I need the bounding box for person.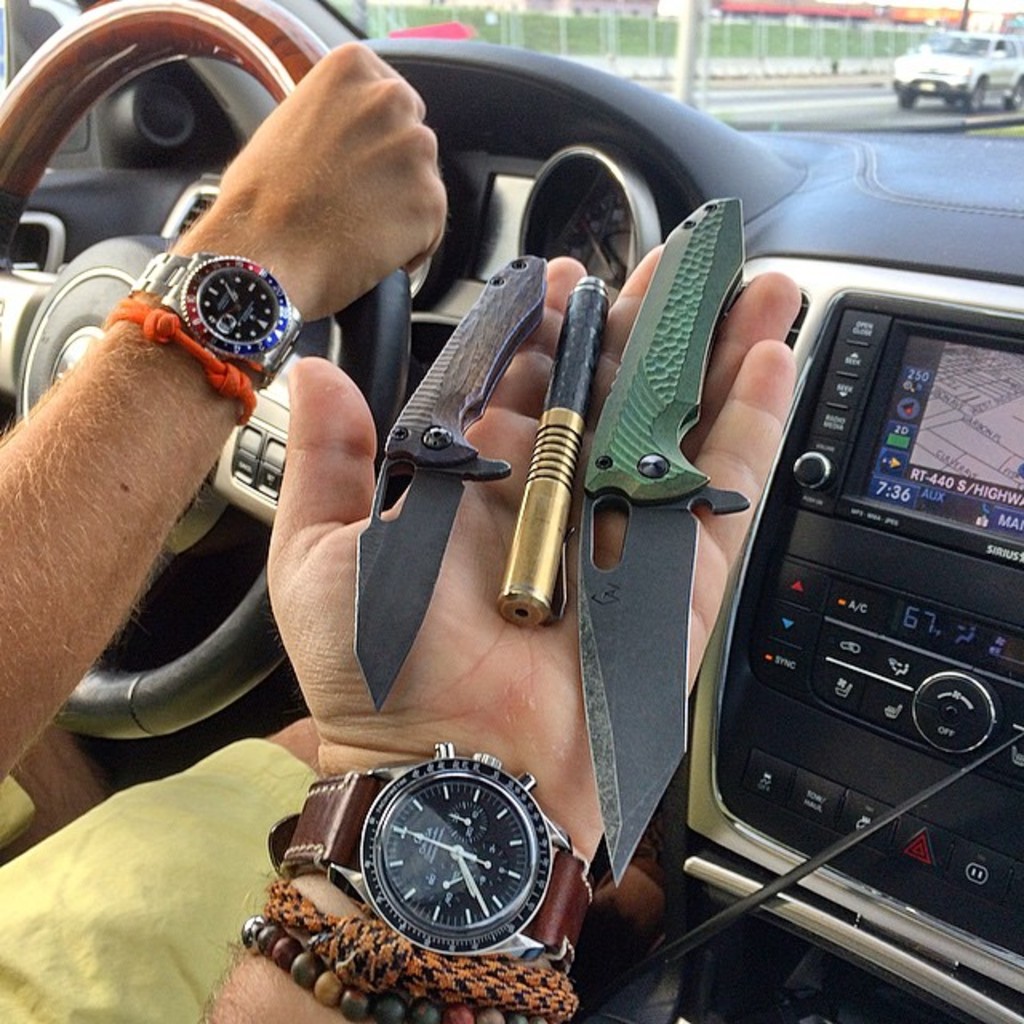
Here it is: region(194, 235, 805, 1022).
